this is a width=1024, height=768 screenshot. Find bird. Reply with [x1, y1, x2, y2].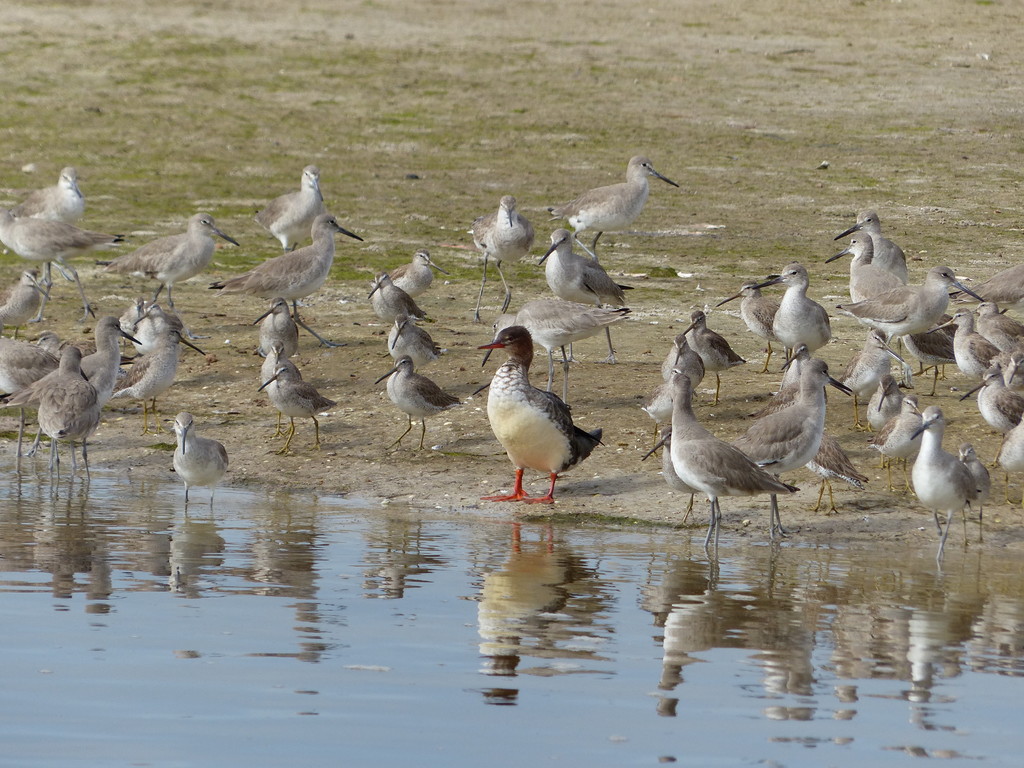
[534, 220, 631, 365].
